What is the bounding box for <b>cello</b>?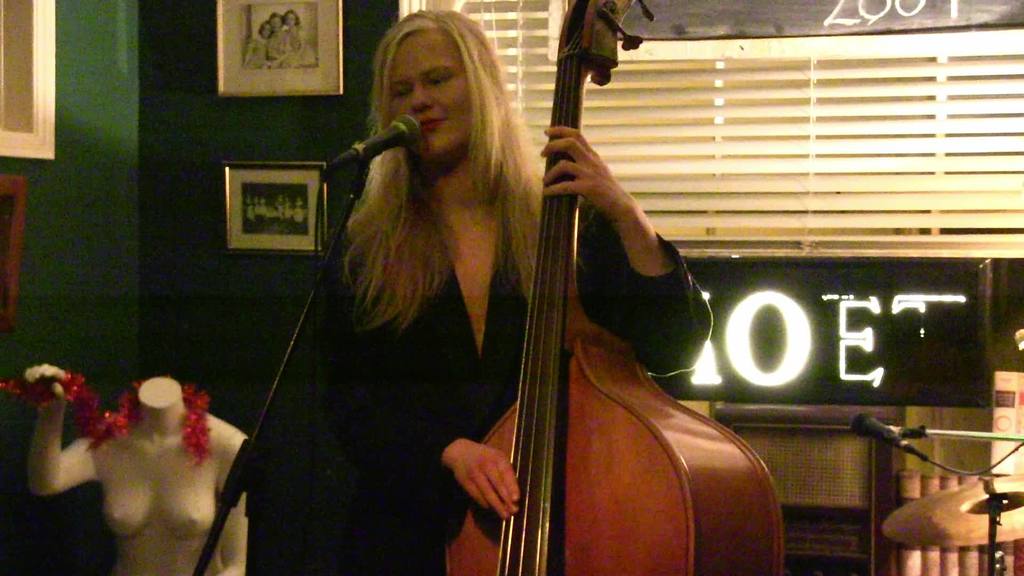
bbox=[447, 1, 780, 575].
